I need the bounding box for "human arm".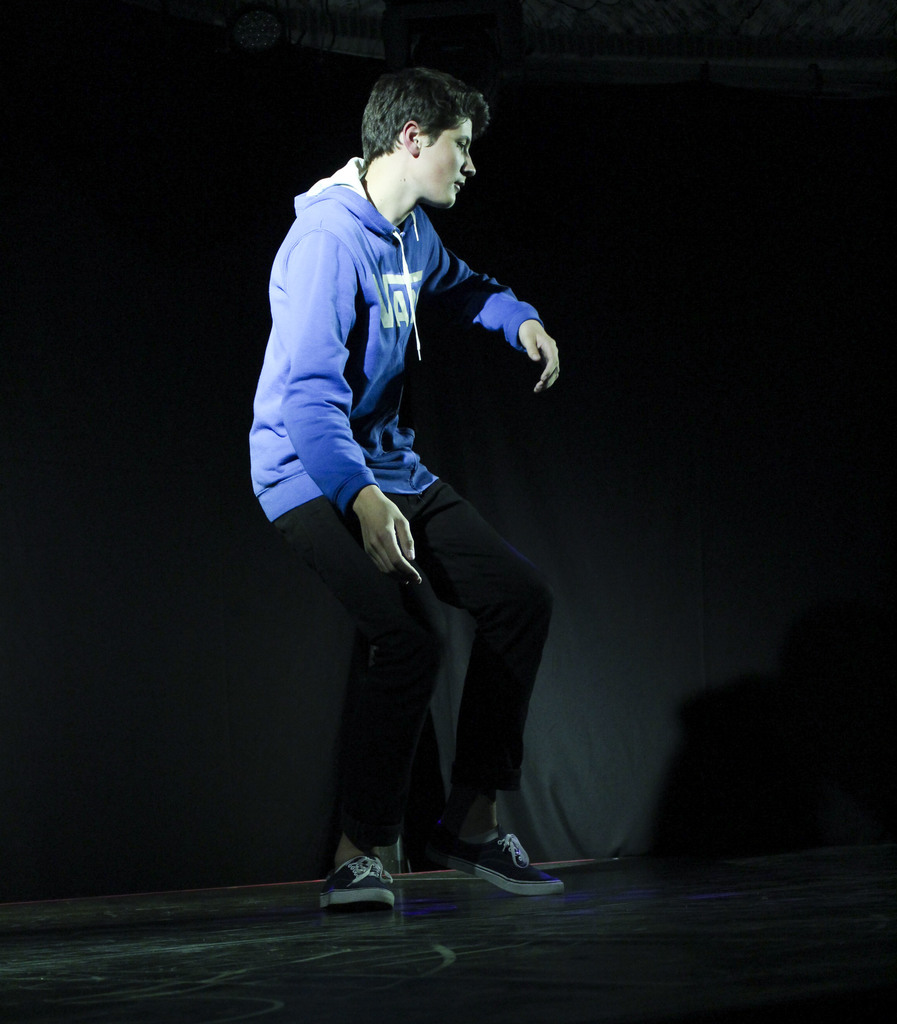
Here it is: 442:224:540:372.
